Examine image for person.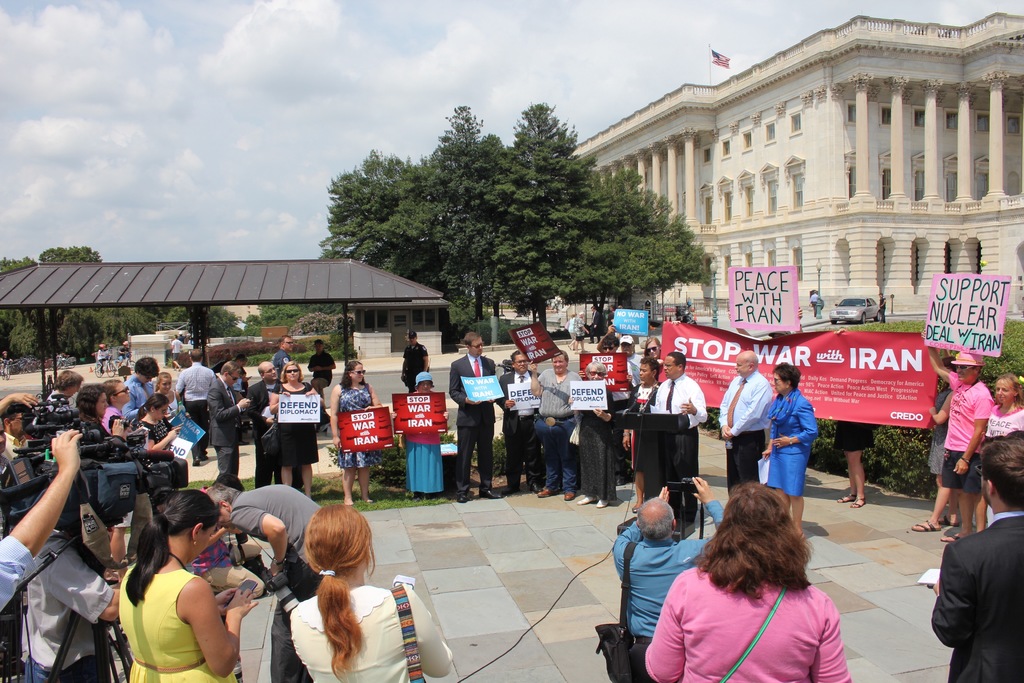
Examination result: x1=118 y1=489 x2=259 y2=682.
